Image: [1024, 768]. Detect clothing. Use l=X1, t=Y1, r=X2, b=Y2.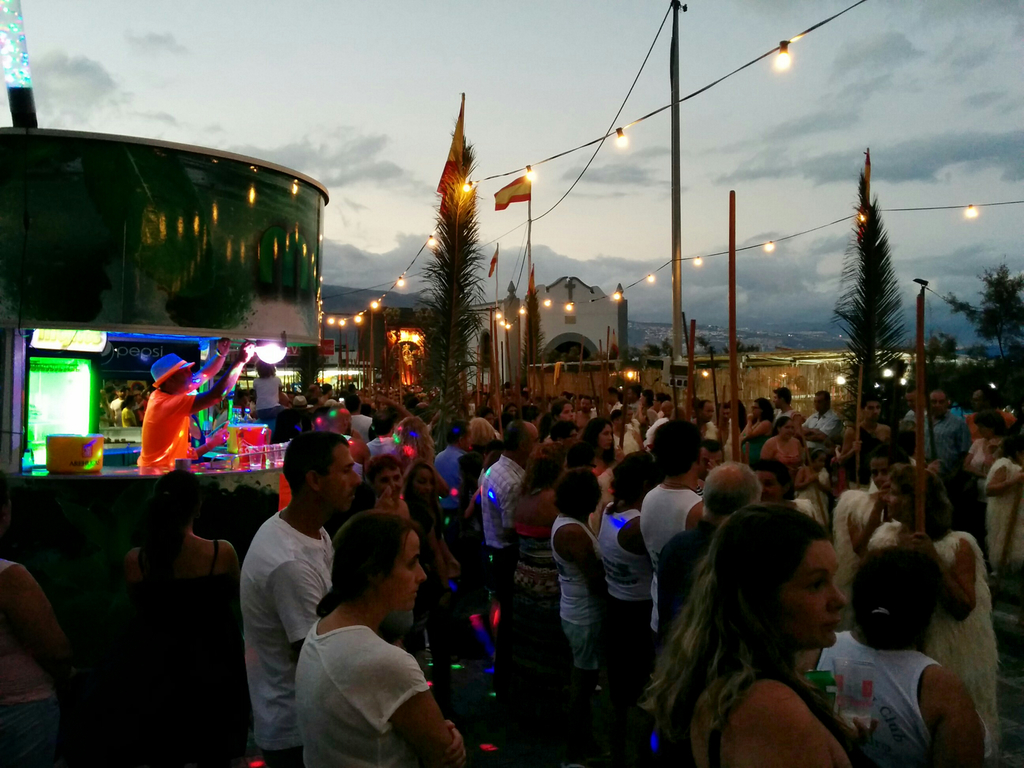
l=481, t=456, r=523, b=640.
